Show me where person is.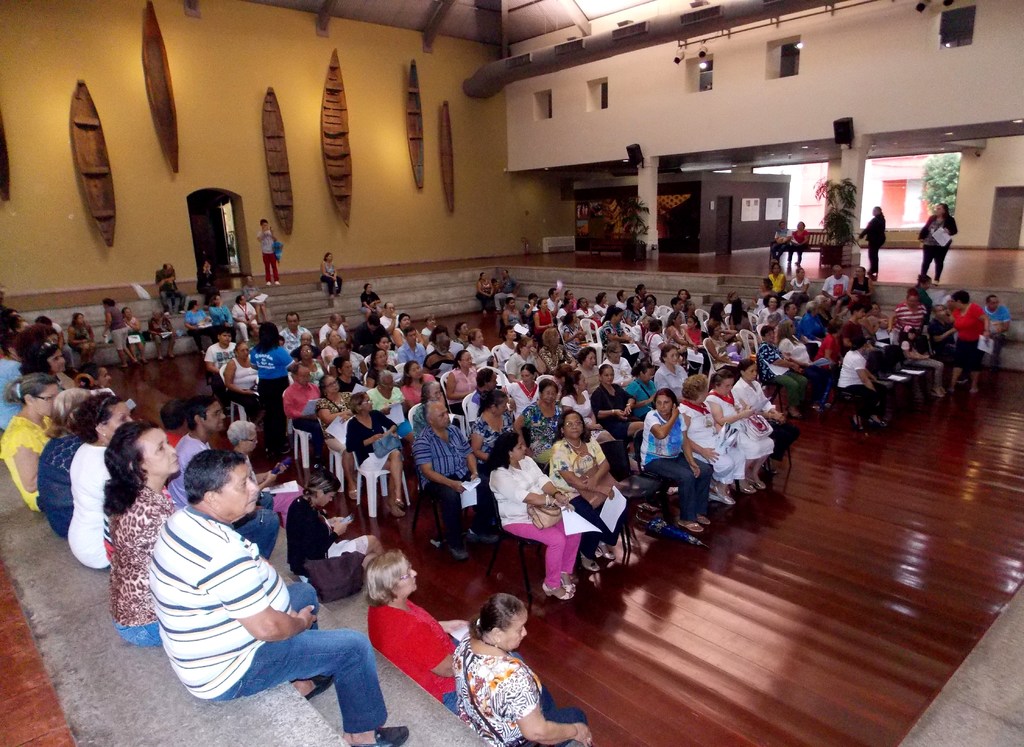
person is at x1=486 y1=279 x2=500 y2=295.
